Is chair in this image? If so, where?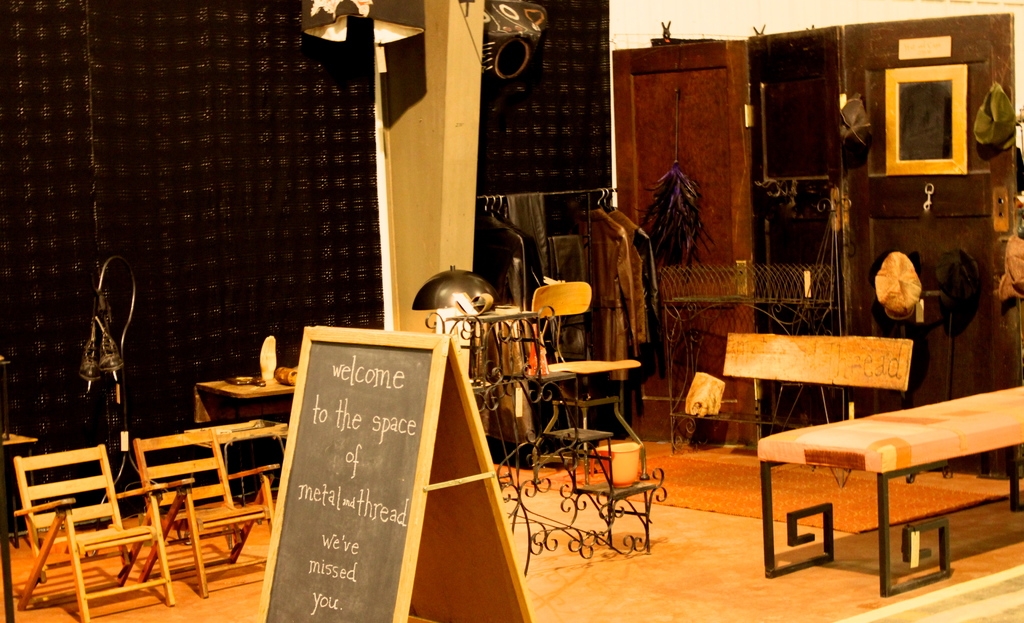
Yes, at bbox=(131, 423, 275, 601).
